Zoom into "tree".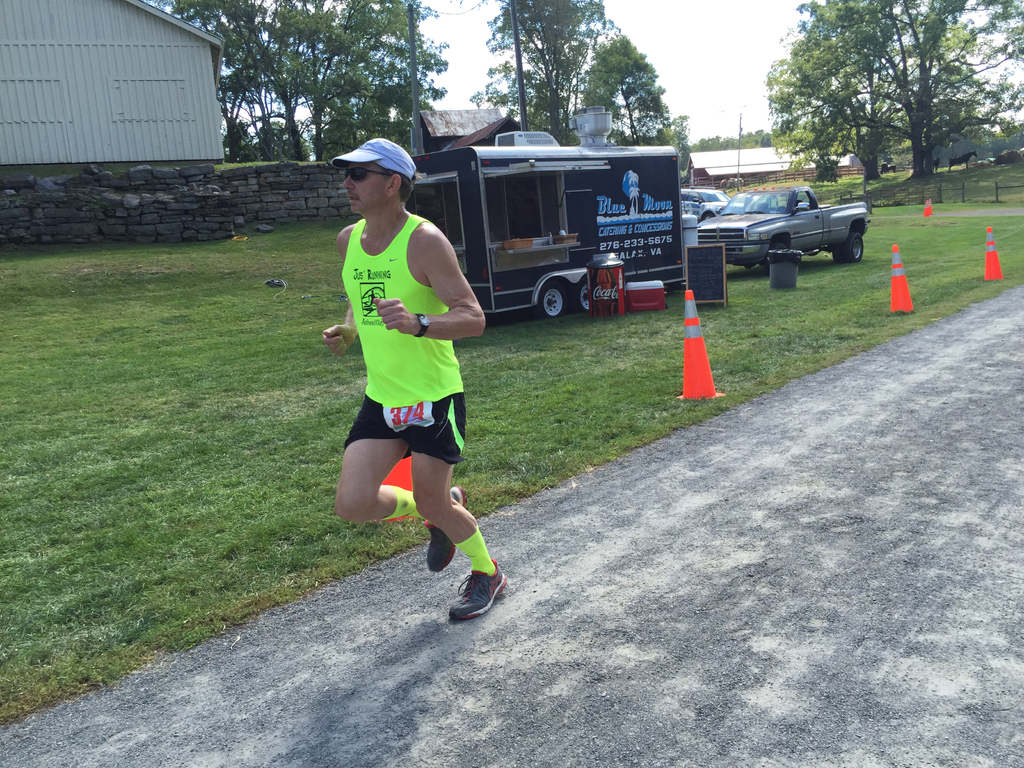
Zoom target: 767/0/1023/177.
